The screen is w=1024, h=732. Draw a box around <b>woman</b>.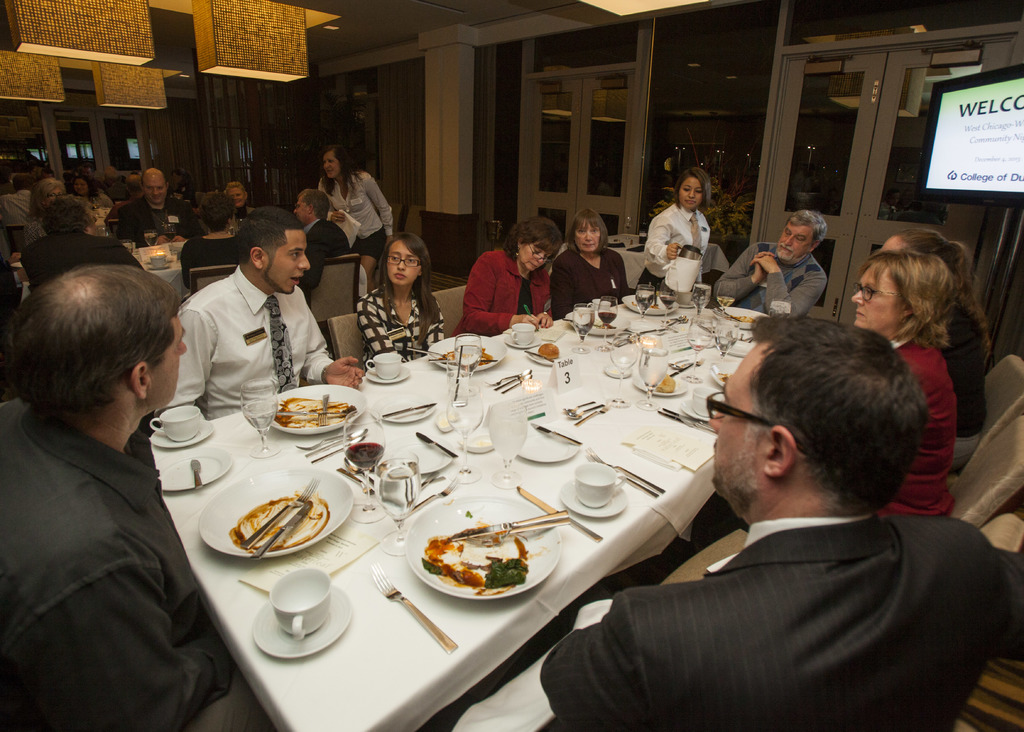
x1=314, y1=143, x2=394, y2=262.
